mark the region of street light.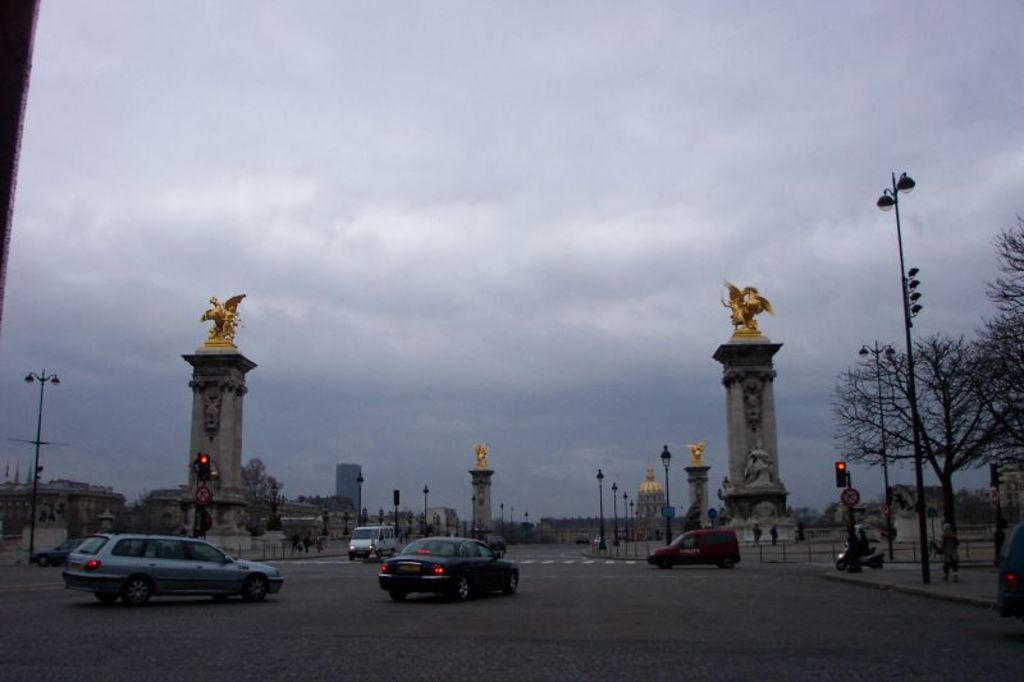
Region: locate(657, 441, 677, 550).
